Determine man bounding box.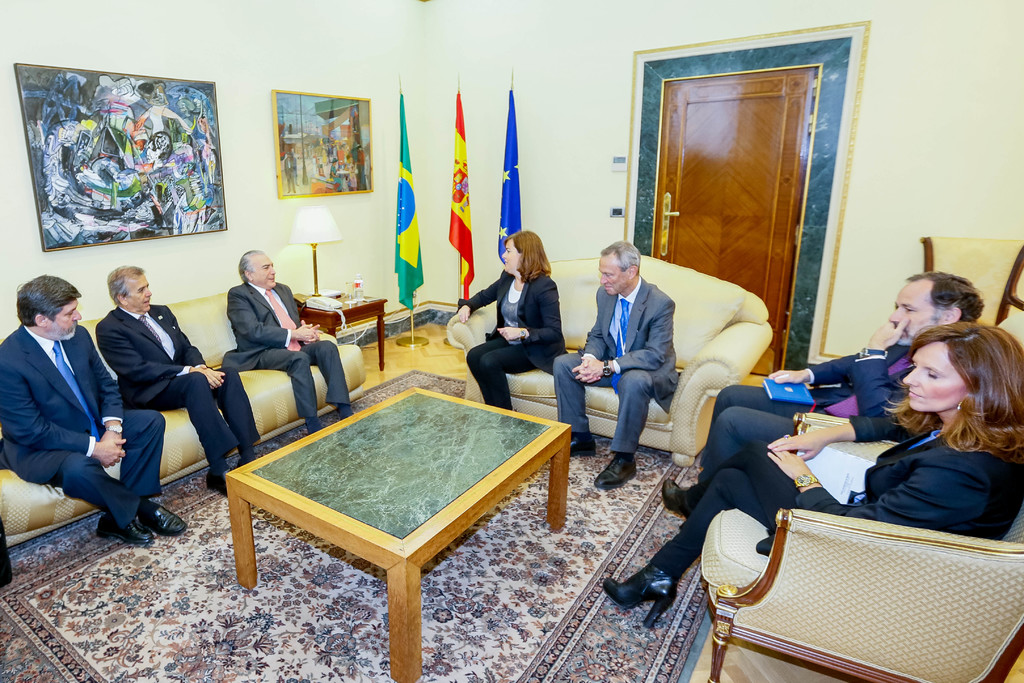
Determined: 225,243,362,434.
